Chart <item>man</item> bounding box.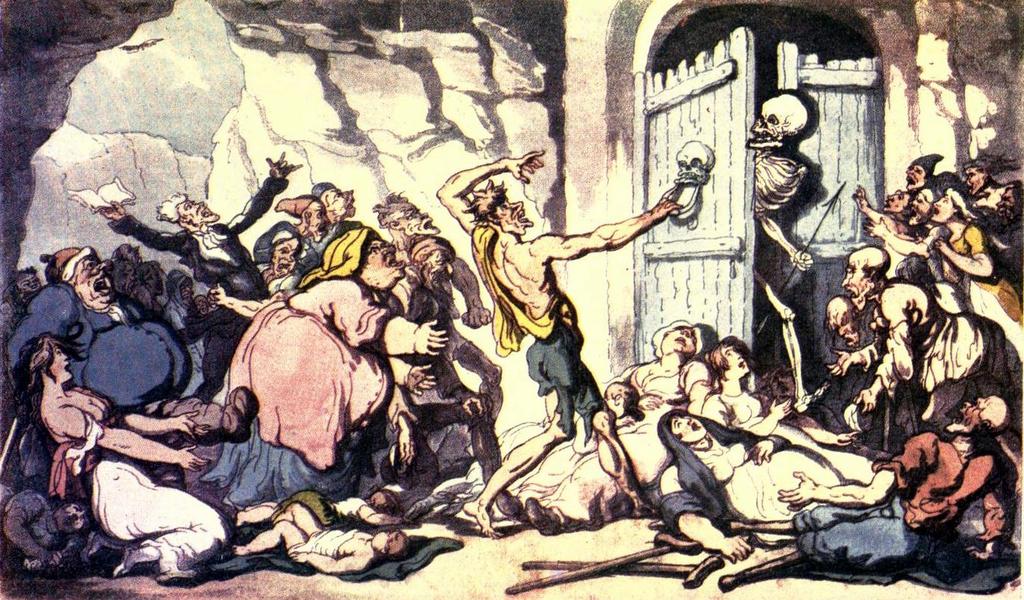
Charted: select_region(389, 233, 493, 486).
